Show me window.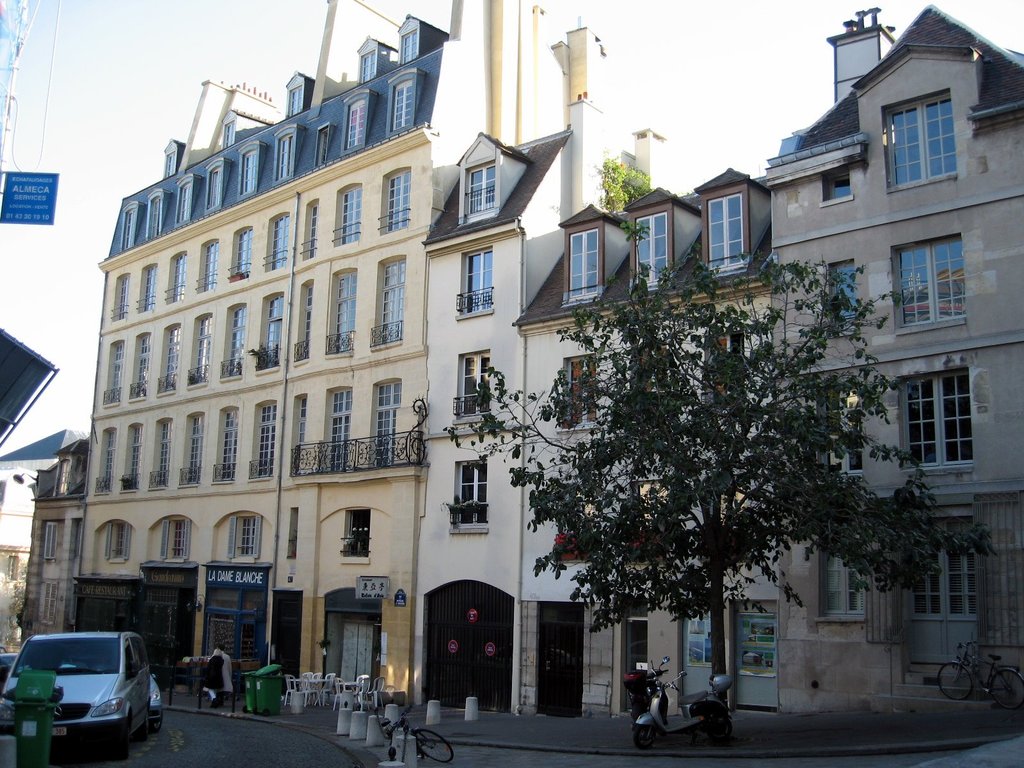
window is here: detection(890, 233, 966, 333).
